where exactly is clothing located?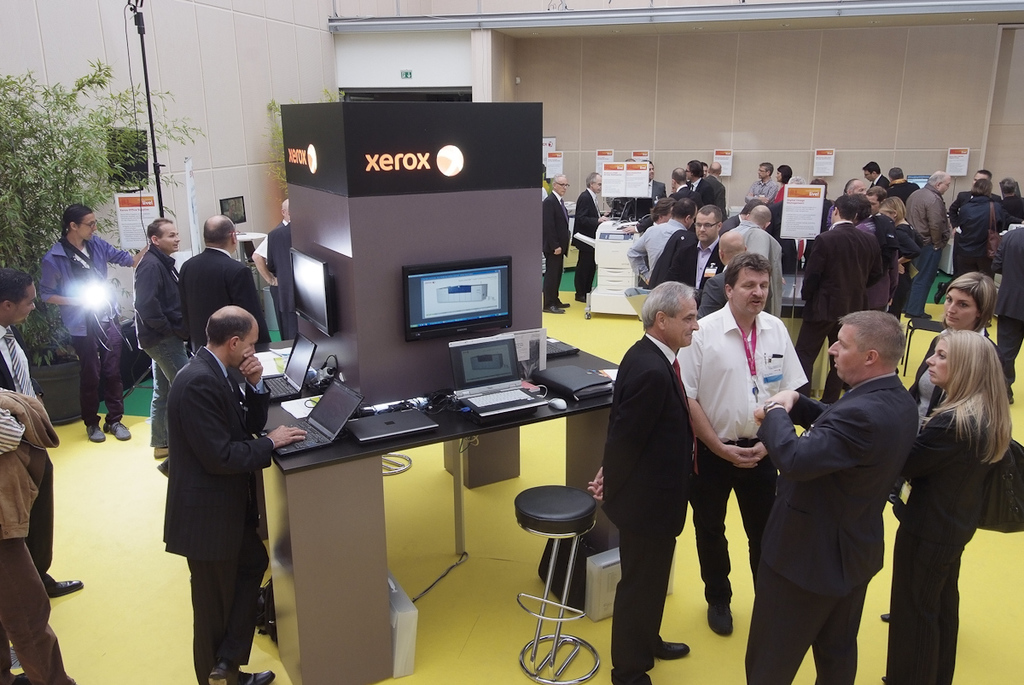
Its bounding box is left=570, top=189, right=600, bottom=296.
